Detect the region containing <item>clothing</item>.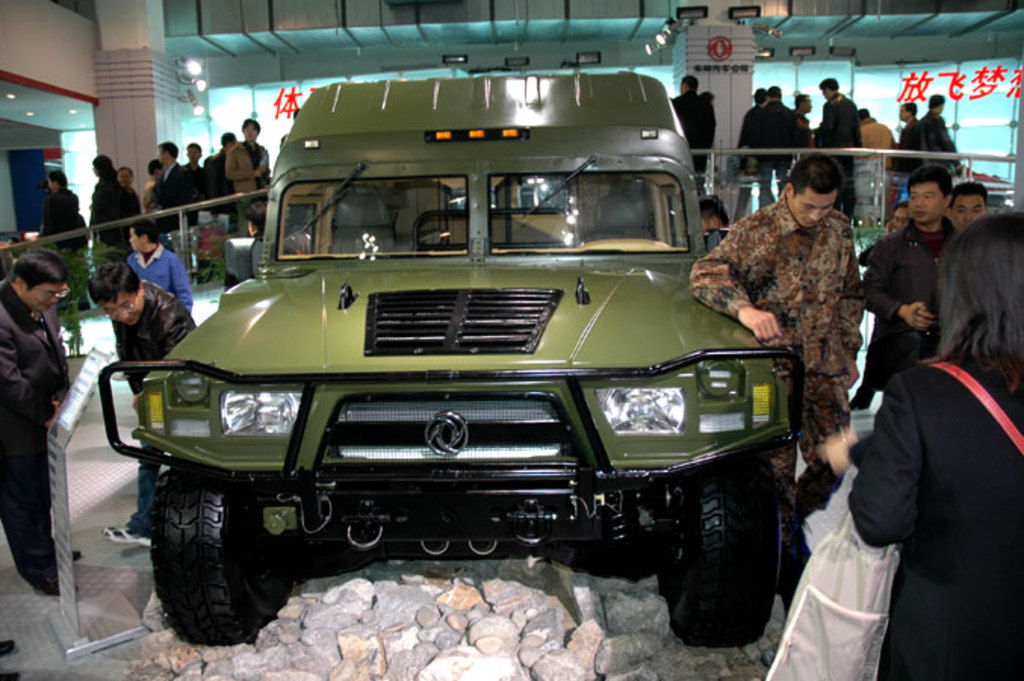
808/91/855/206.
